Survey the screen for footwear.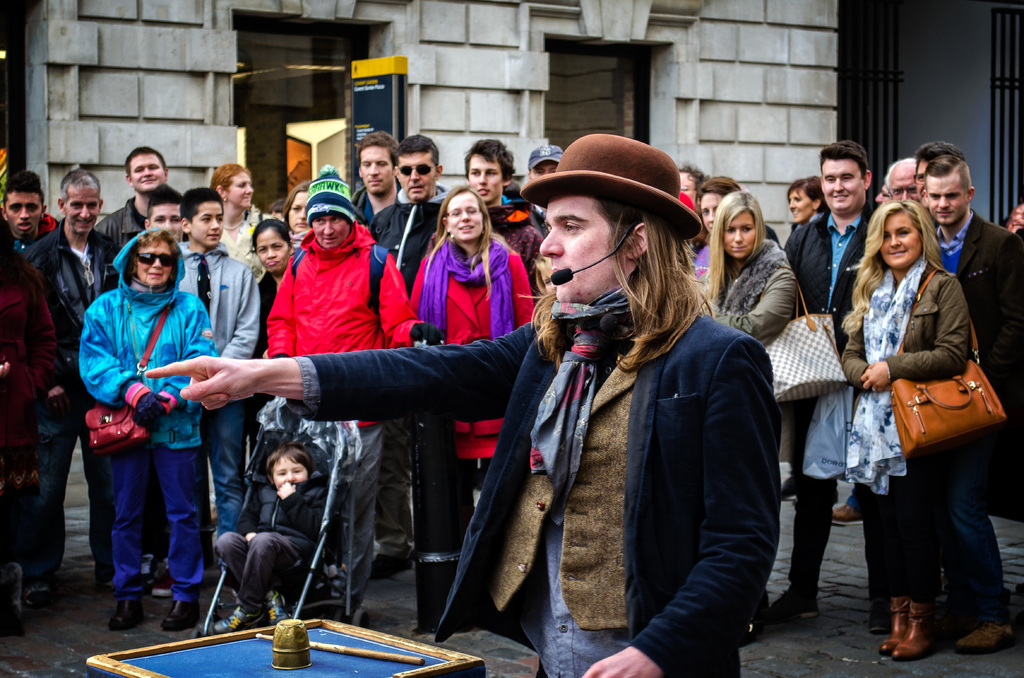
Survey found: (157,591,202,631).
